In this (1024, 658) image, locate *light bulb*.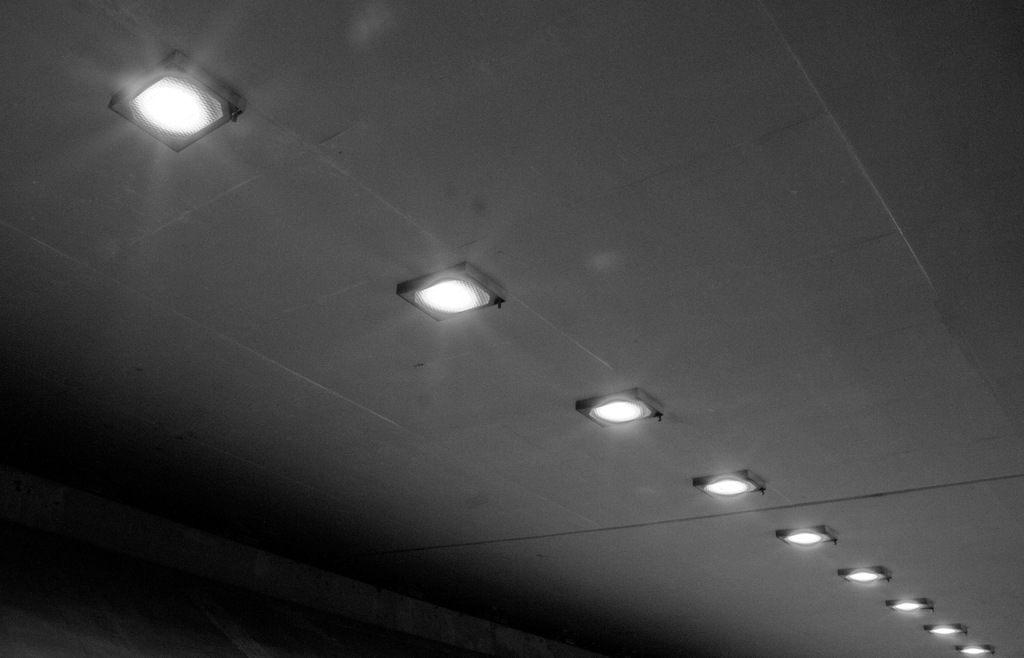
Bounding box: <region>707, 477, 747, 494</region>.
